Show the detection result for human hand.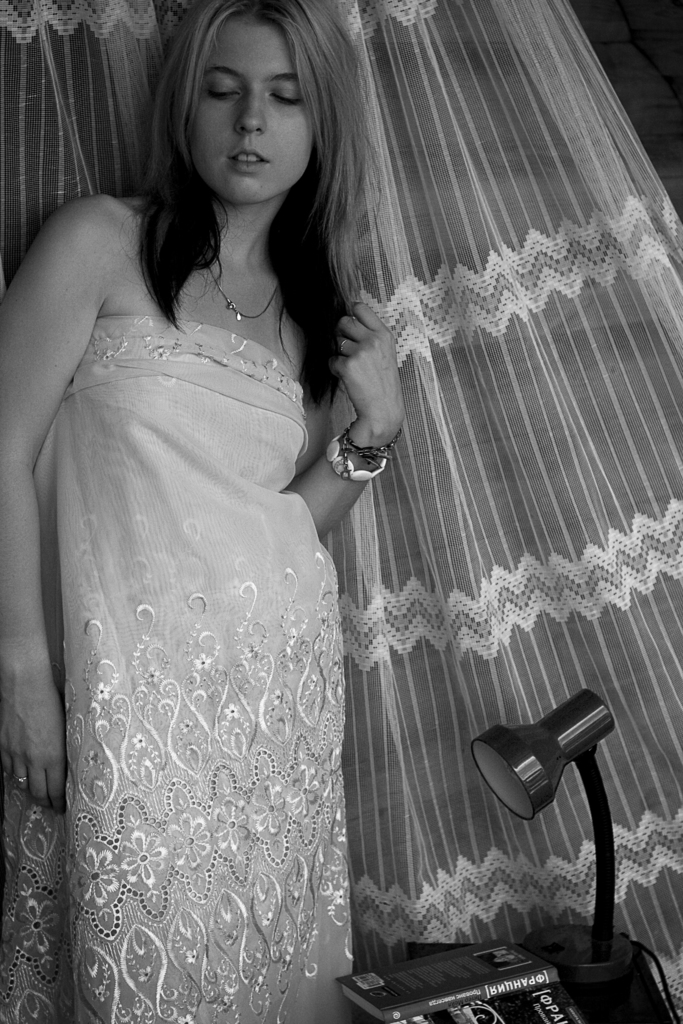
0/673/69/820.
